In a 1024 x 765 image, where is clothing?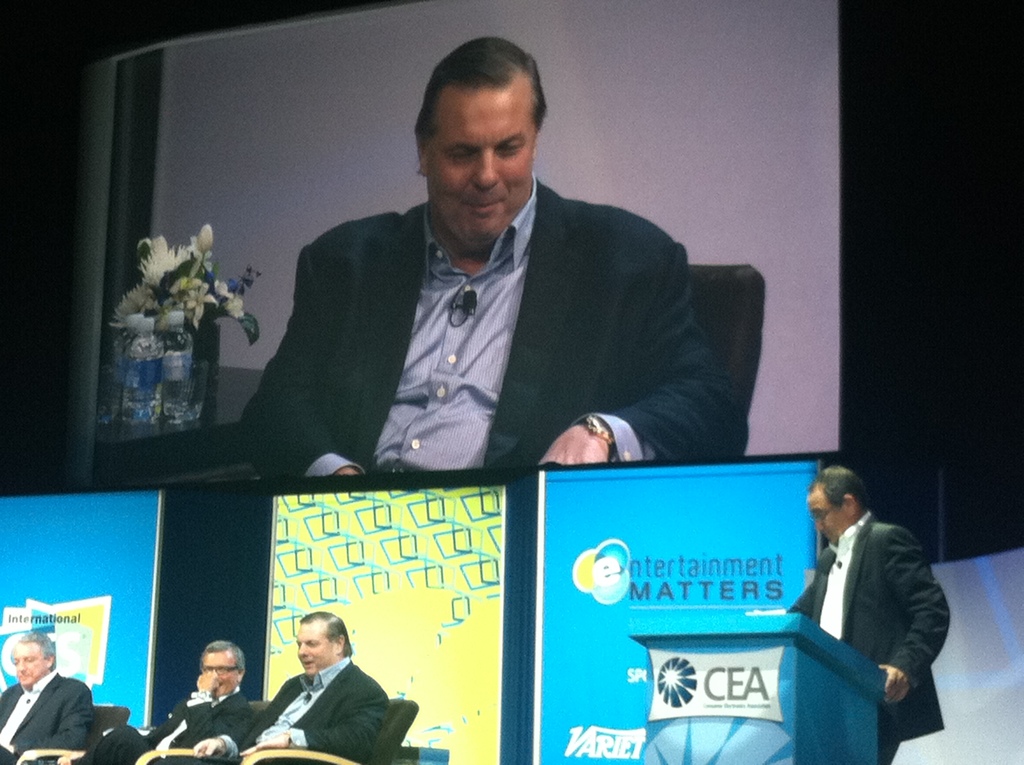
x1=229 y1=657 x2=396 y2=764.
